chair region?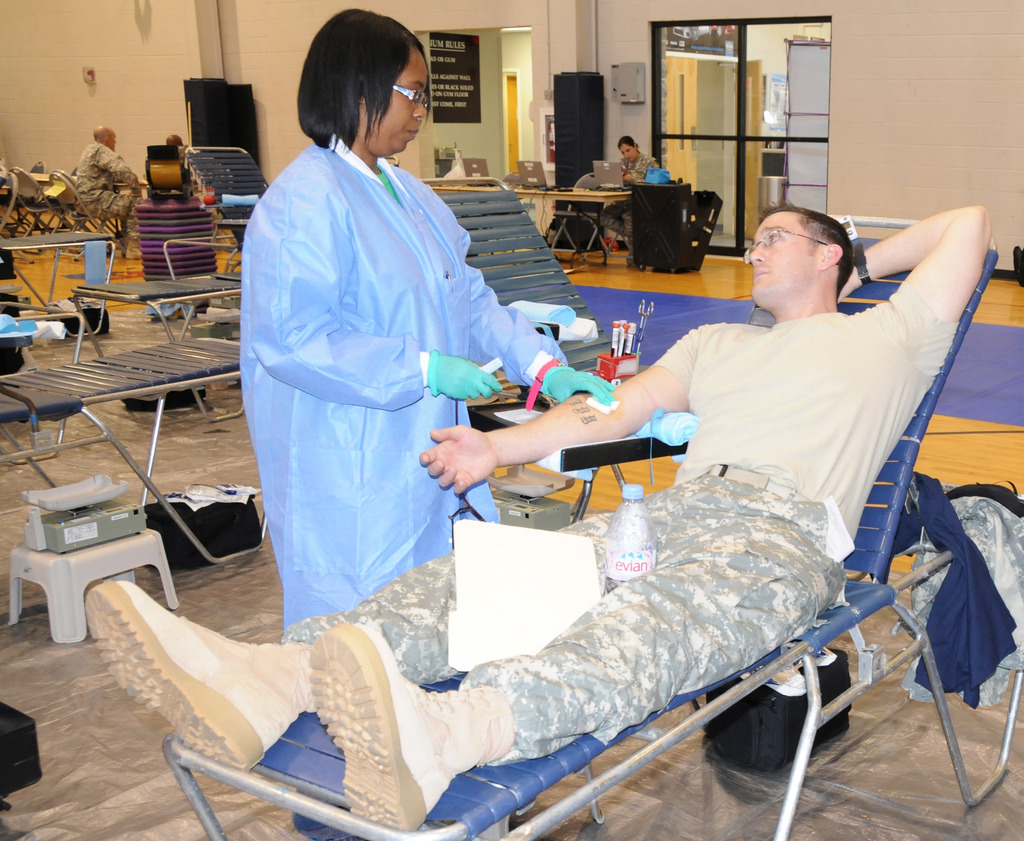
detection(40, 168, 128, 266)
